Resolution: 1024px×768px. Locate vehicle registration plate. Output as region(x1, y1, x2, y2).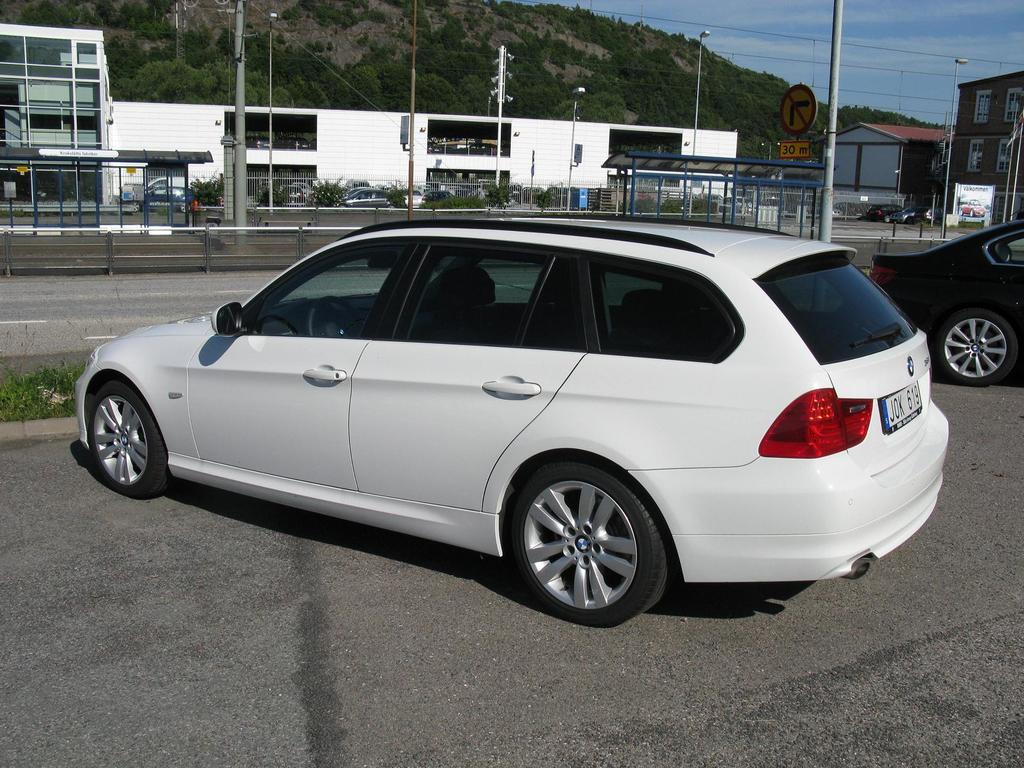
region(876, 379, 922, 435).
